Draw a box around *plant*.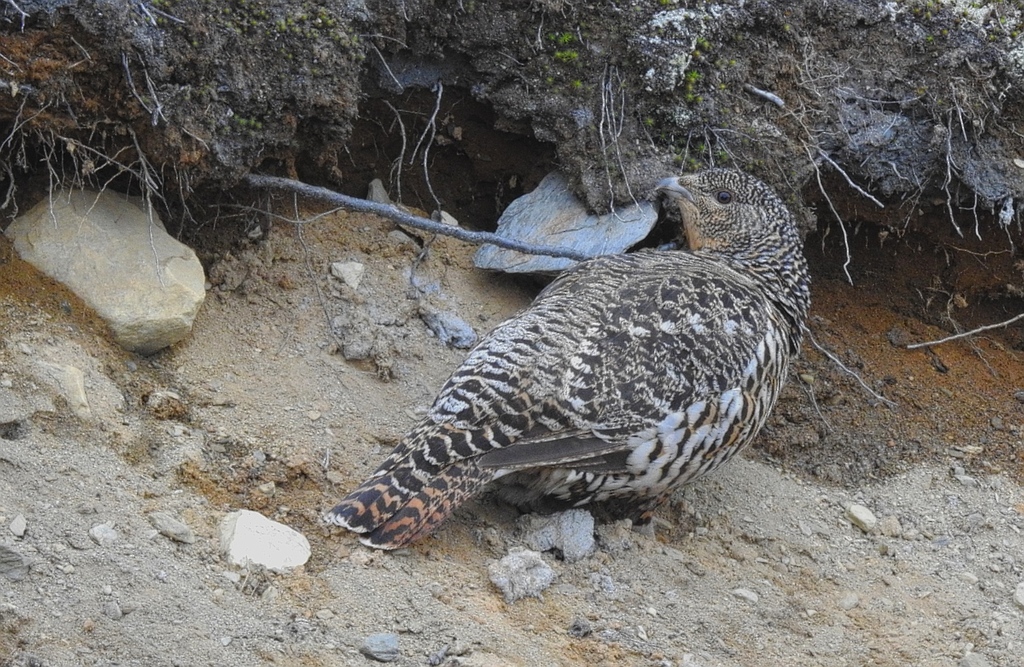
782:20:790:32.
